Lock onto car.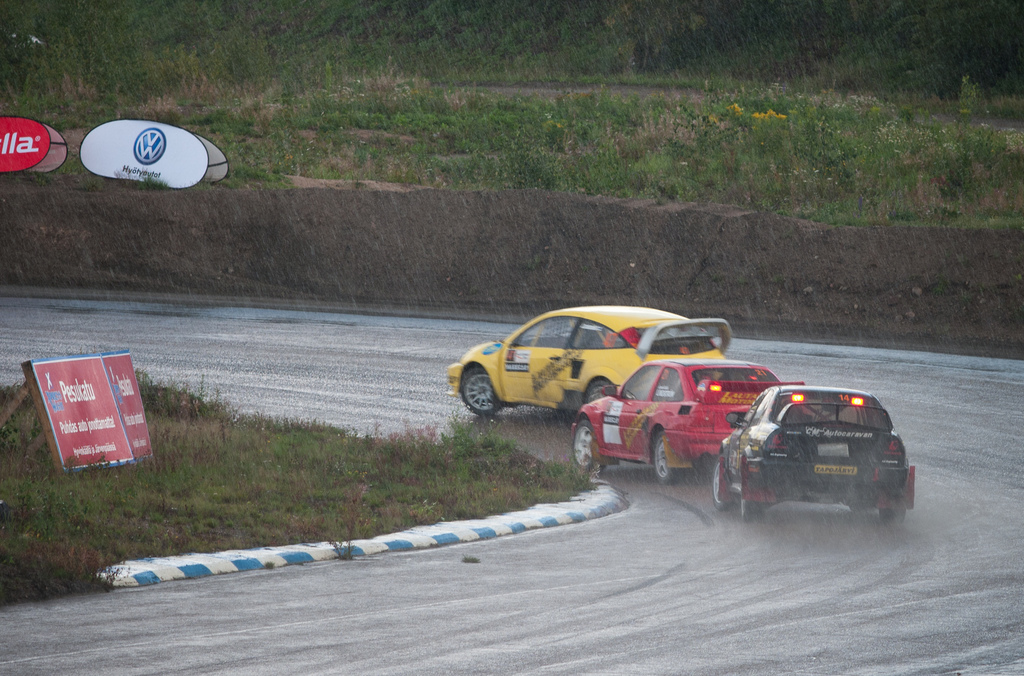
Locked: region(568, 359, 803, 488).
